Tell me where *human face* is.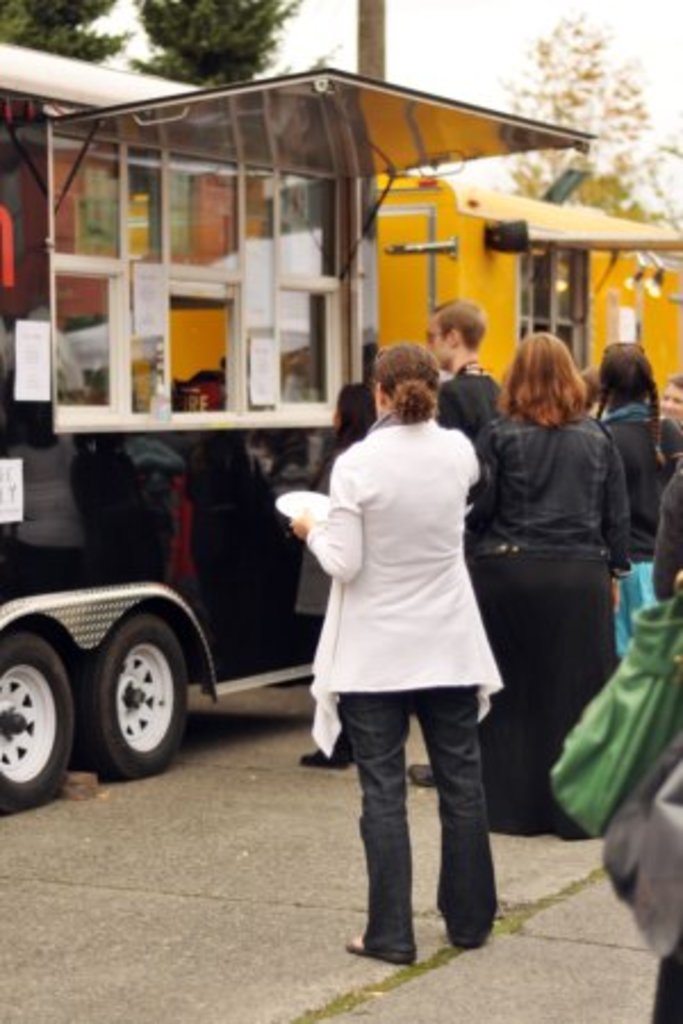
*human face* is at <region>421, 312, 455, 366</region>.
